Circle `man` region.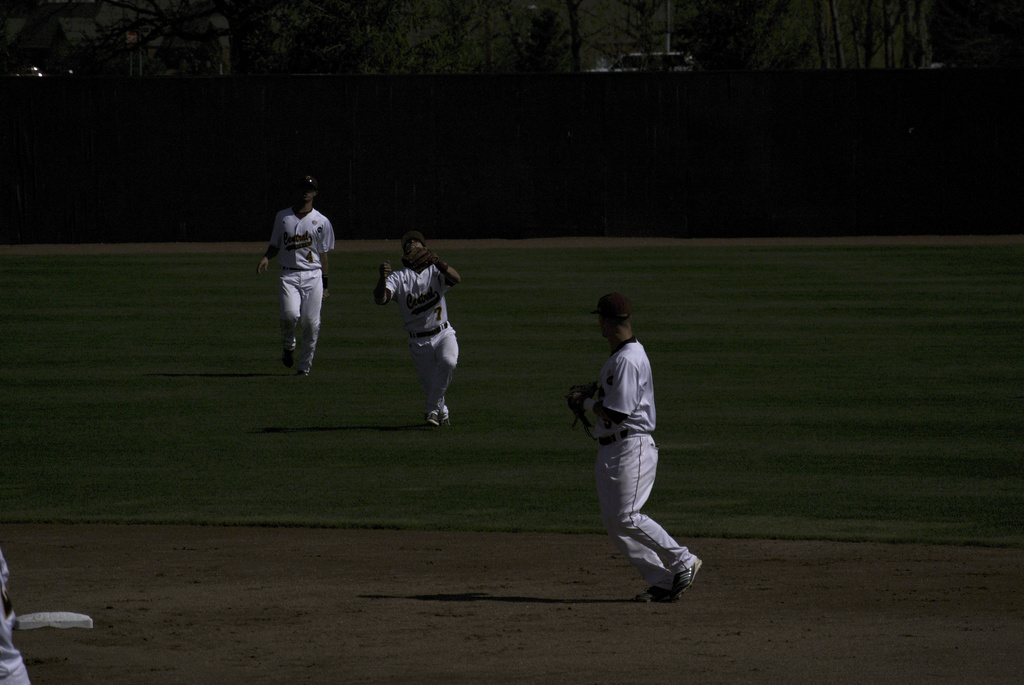
Region: [255, 175, 335, 381].
